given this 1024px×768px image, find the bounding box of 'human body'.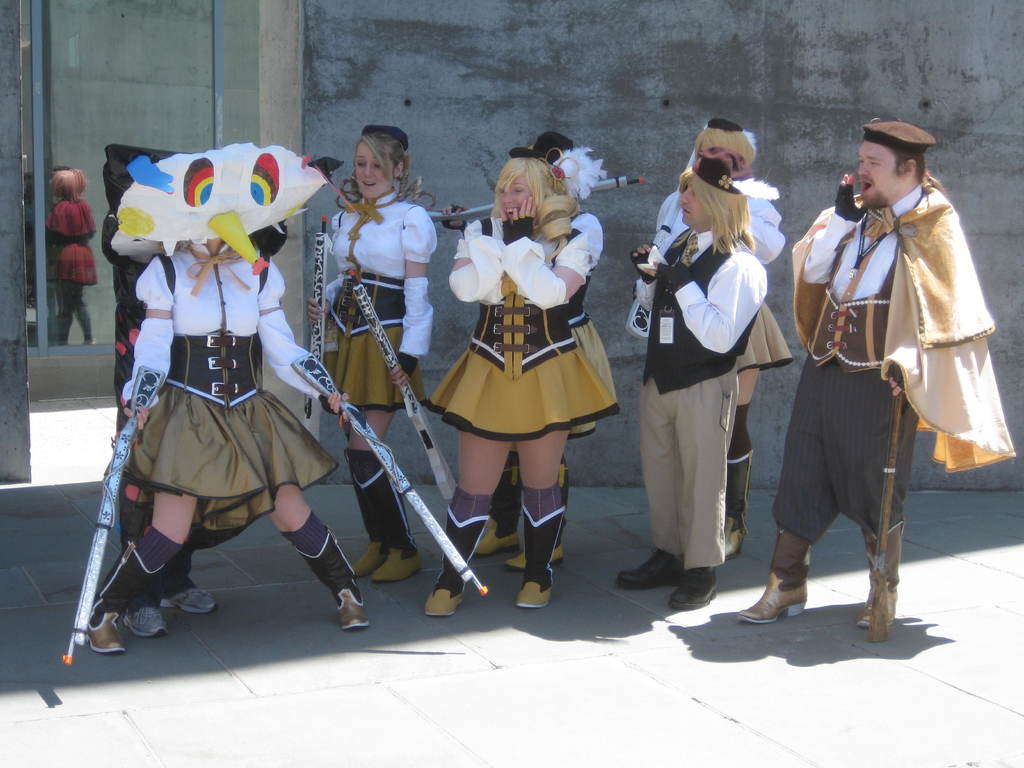
475:205:612:577.
